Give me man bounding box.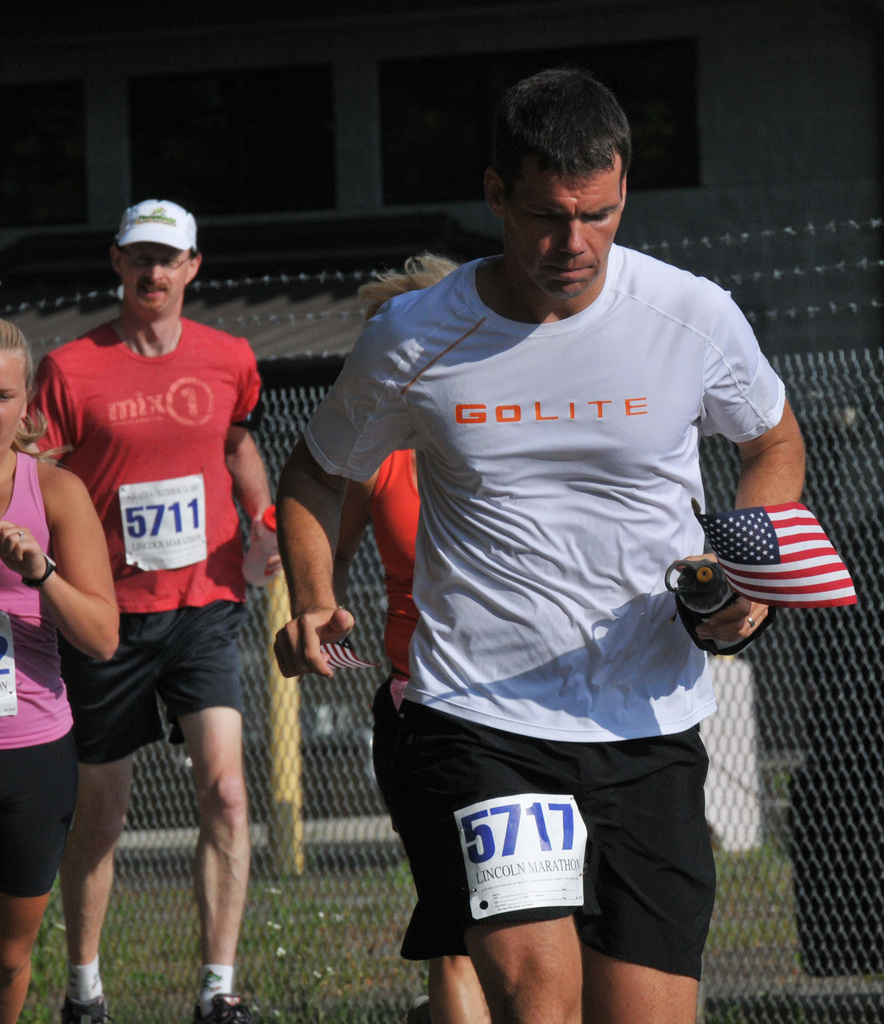
x1=45, y1=188, x2=284, y2=1023.
